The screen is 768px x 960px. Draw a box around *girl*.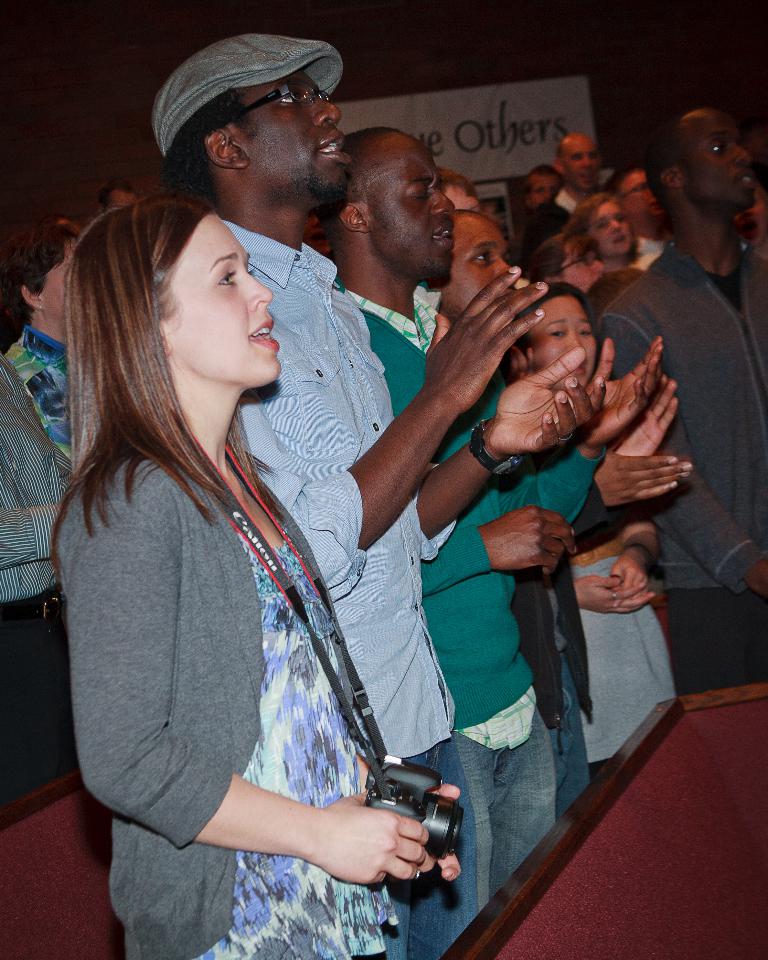
[42, 193, 459, 959].
